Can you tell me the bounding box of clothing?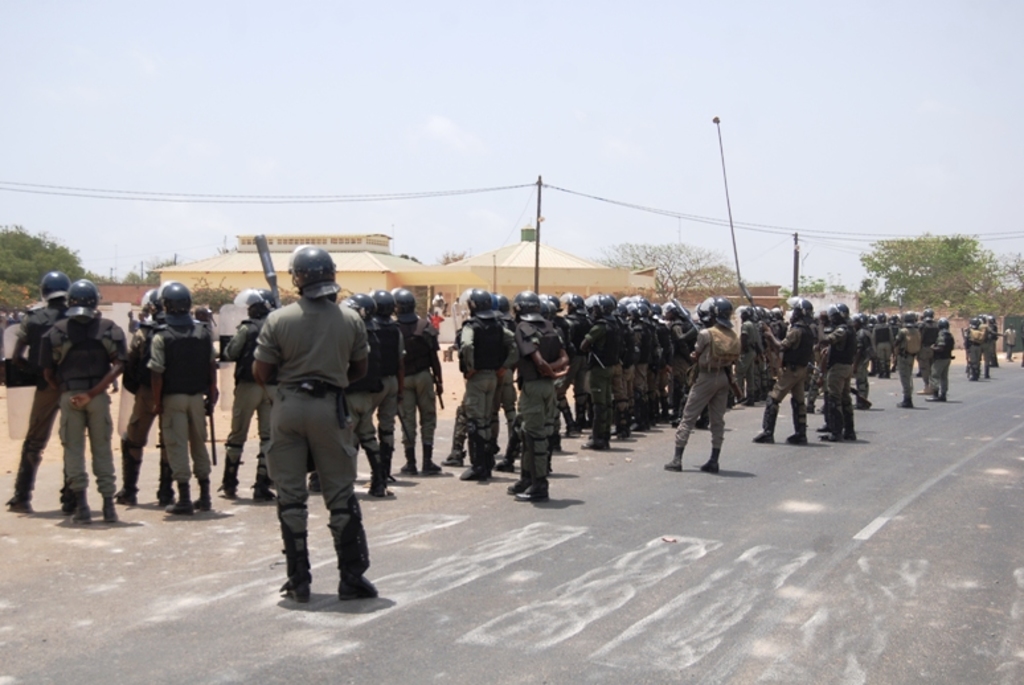
1004:321:1017:362.
